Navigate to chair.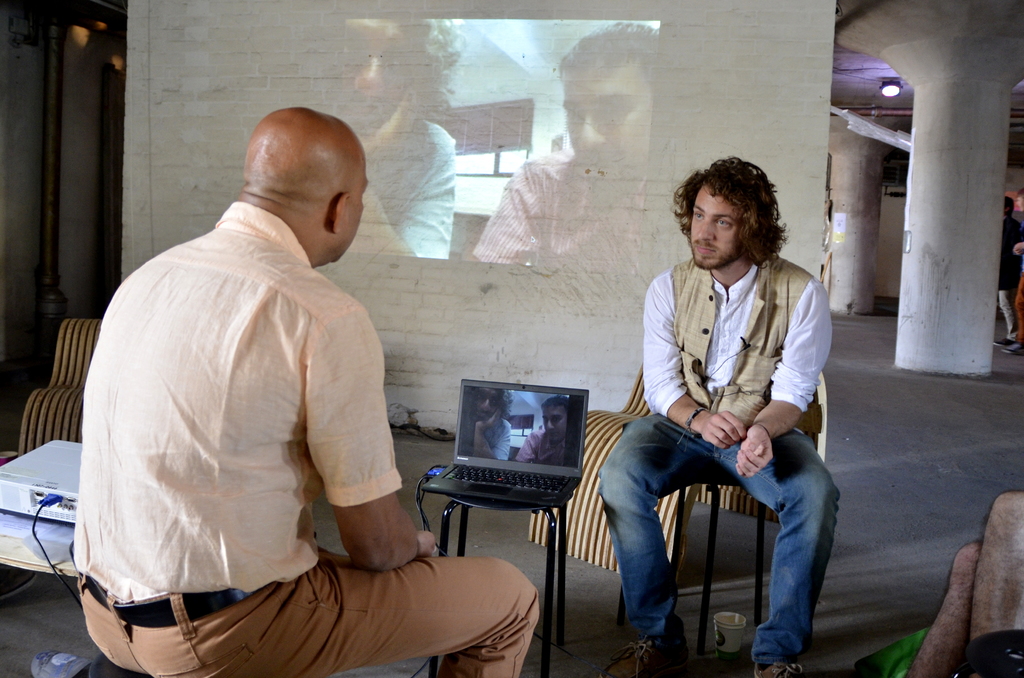
Navigation target: bbox=(530, 359, 824, 585).
